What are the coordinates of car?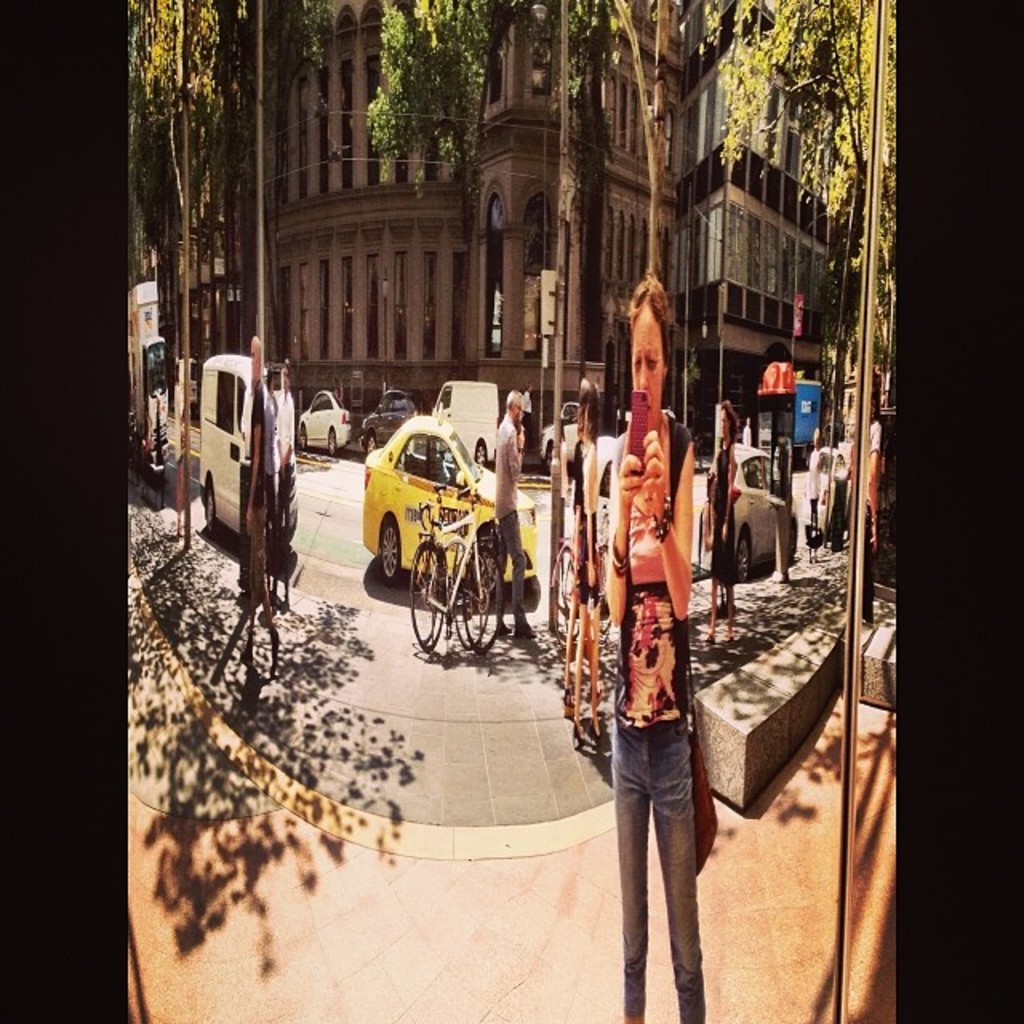
<region>539, 402, 632, 472</region>.
